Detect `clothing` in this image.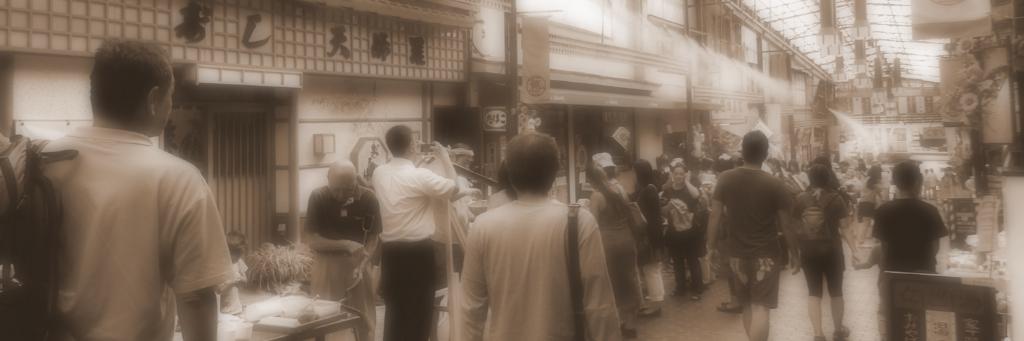
Detection: 313:254:377:340.
